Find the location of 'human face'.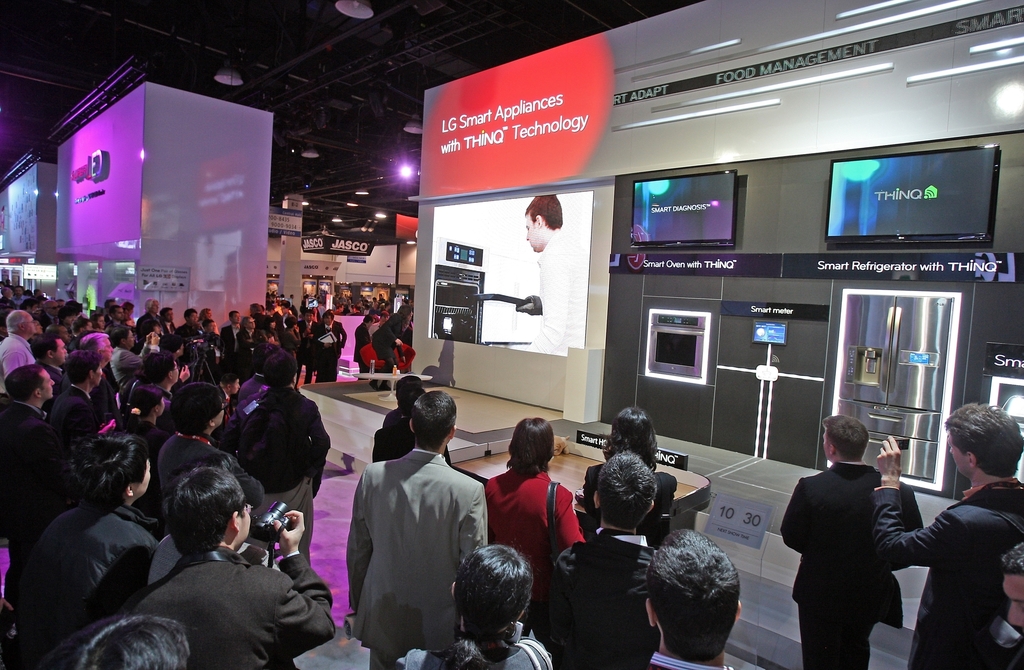
Location: (x1=136, y1=456, x2=146, y2=495).
